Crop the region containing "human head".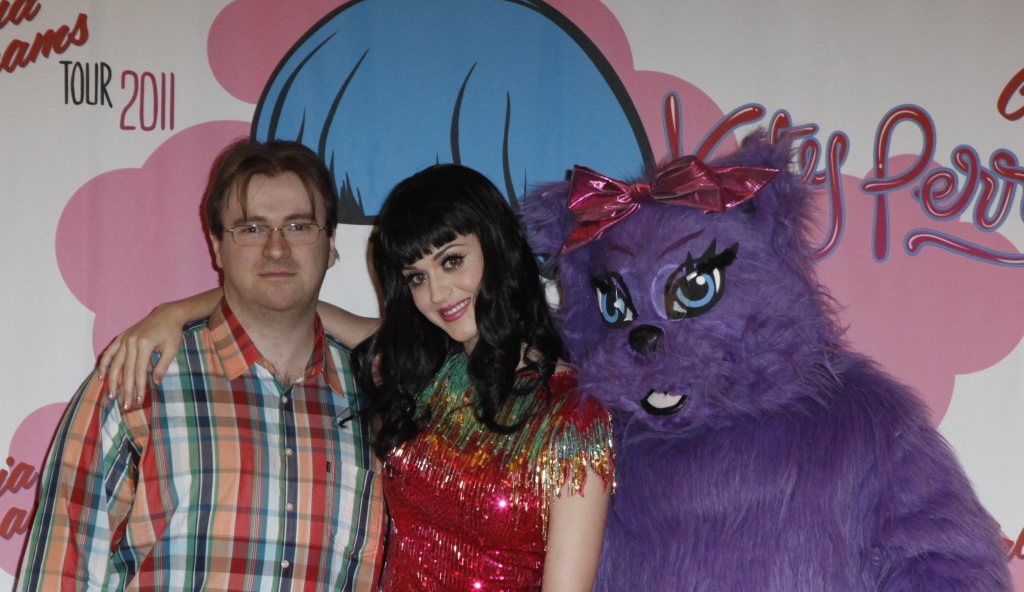
Crop region: Rect(368, 158, 549, 342).
